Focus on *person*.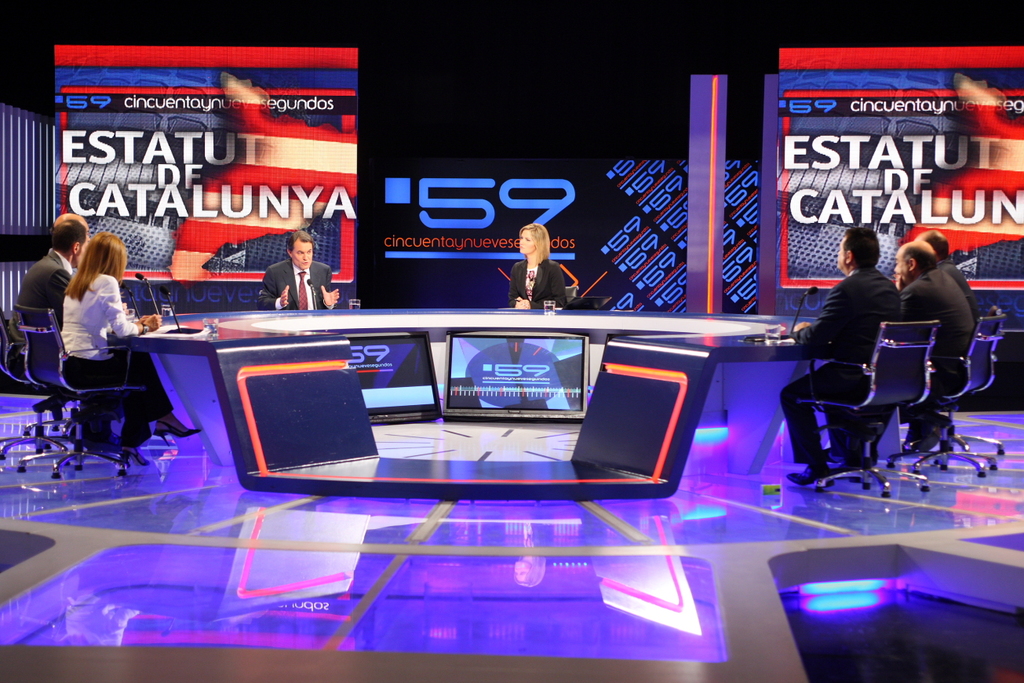
Focused at {"x1": 889, "y1": 232, "x2": 976, "y2": 453}.
